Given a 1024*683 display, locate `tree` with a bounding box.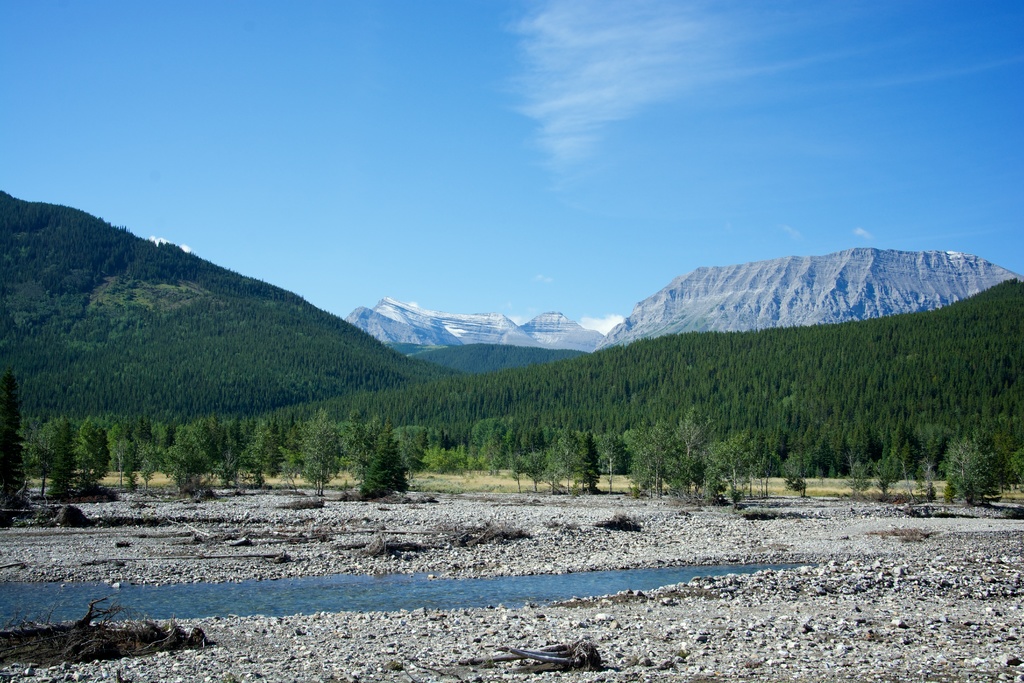
Located: [137, 442, 155, 488].
